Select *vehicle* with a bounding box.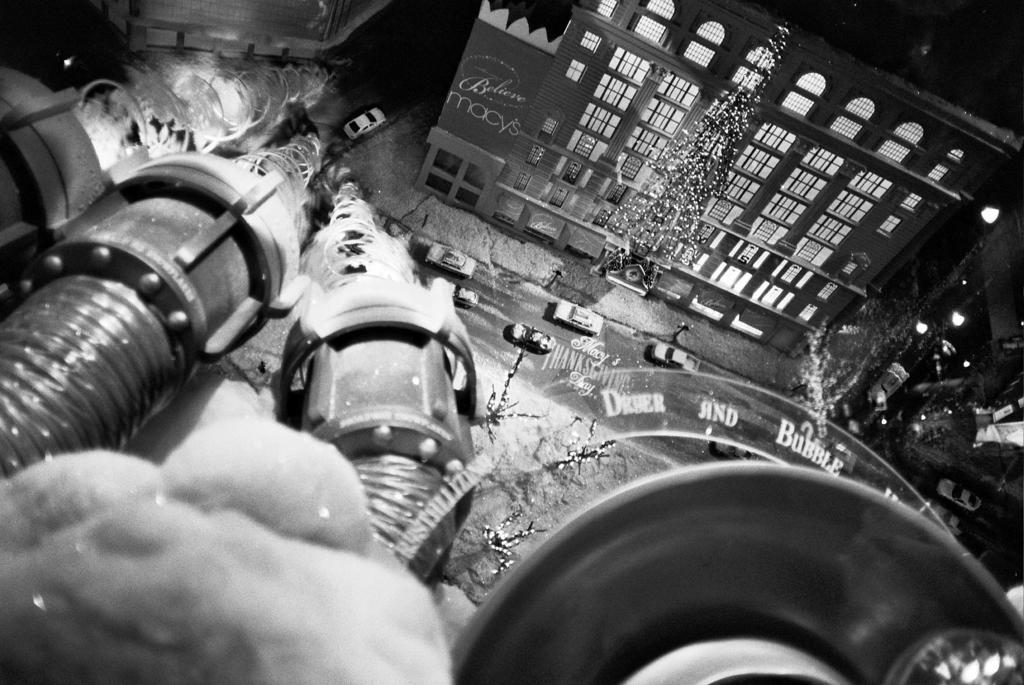
bbox(344, 106, 388, 147).
